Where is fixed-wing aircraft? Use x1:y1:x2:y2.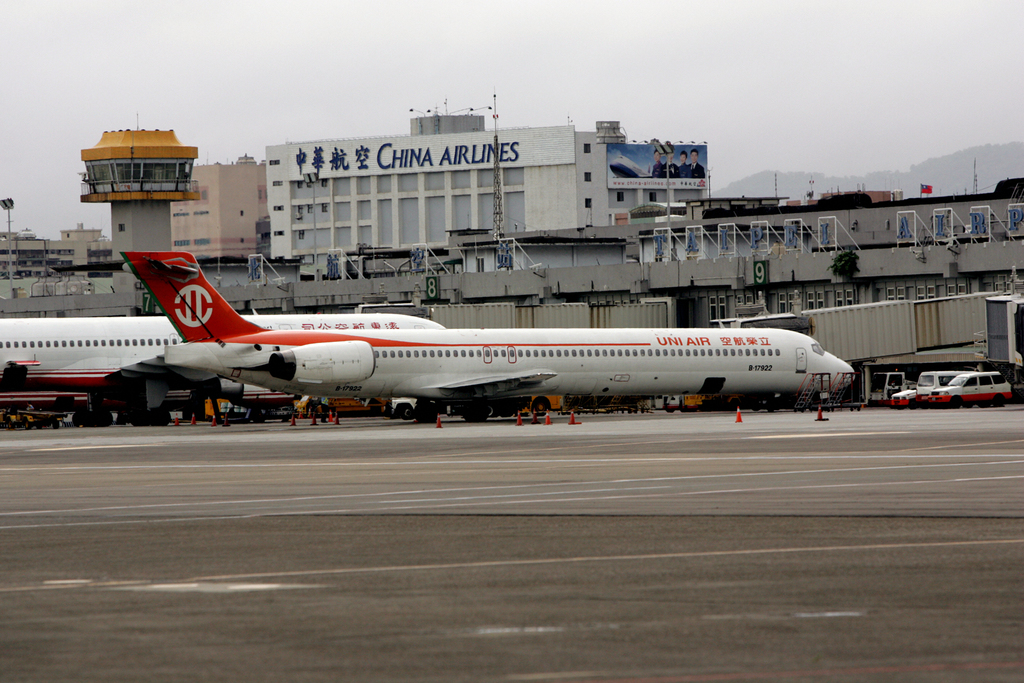
113:239:857:422.
